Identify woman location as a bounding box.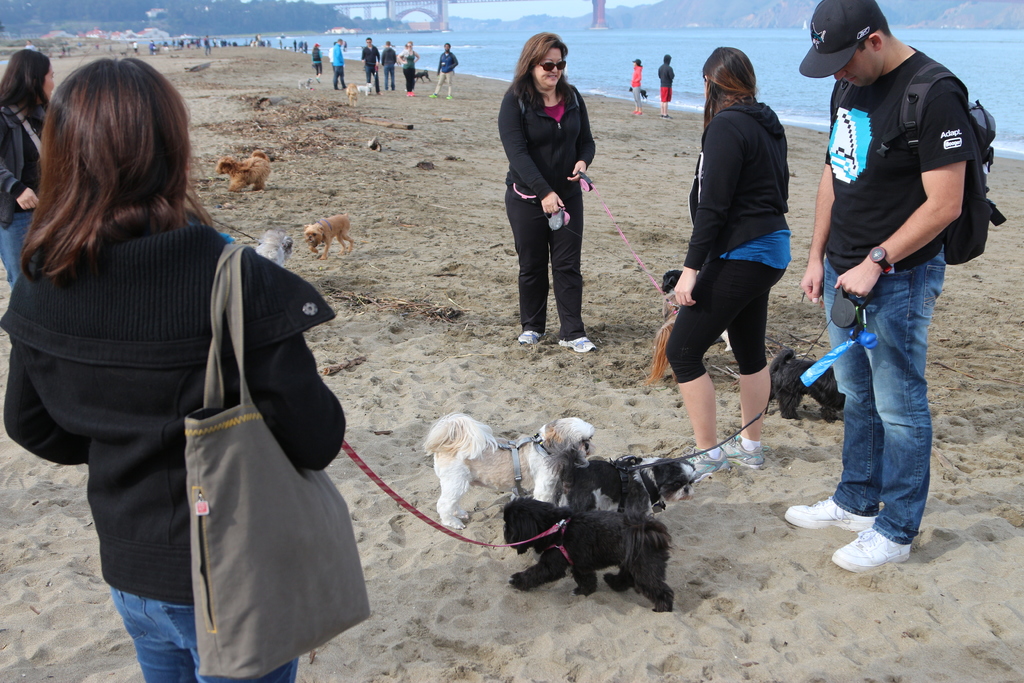
bbox=(502, 48, 606, 360).
